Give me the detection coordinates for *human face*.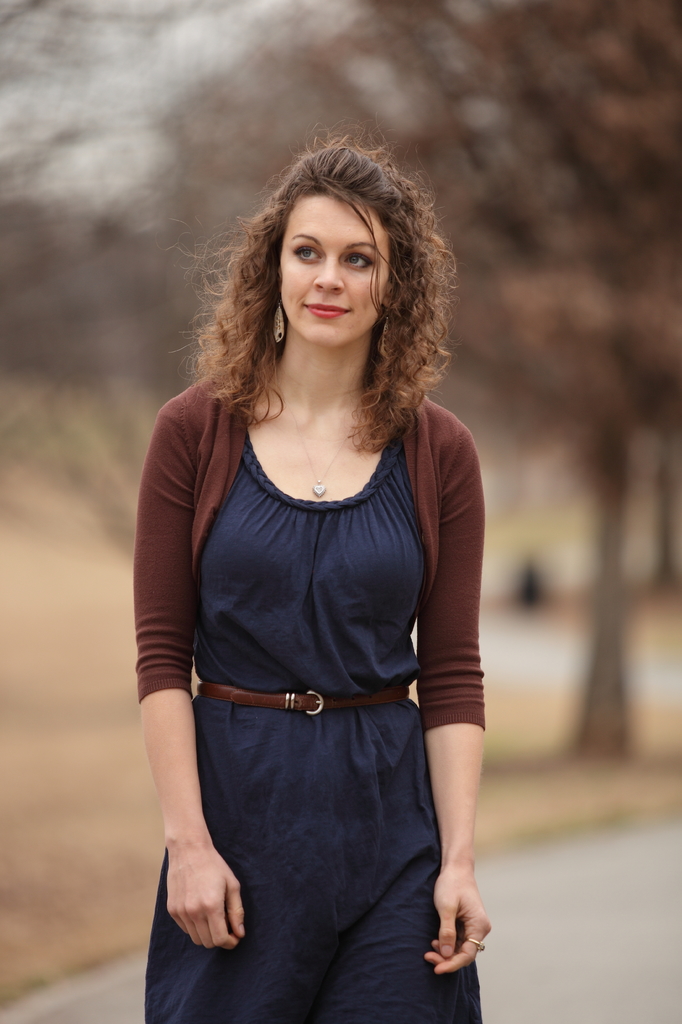
box(281, 197, 386, 341).
